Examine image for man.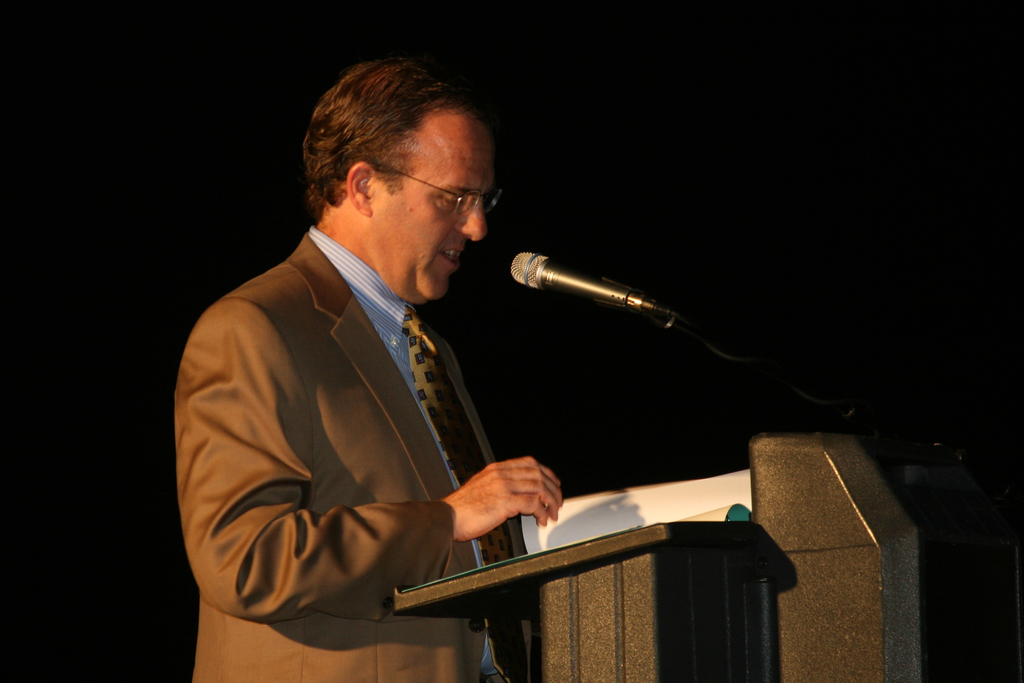
Examination result: 180, 62, 640, 666.
